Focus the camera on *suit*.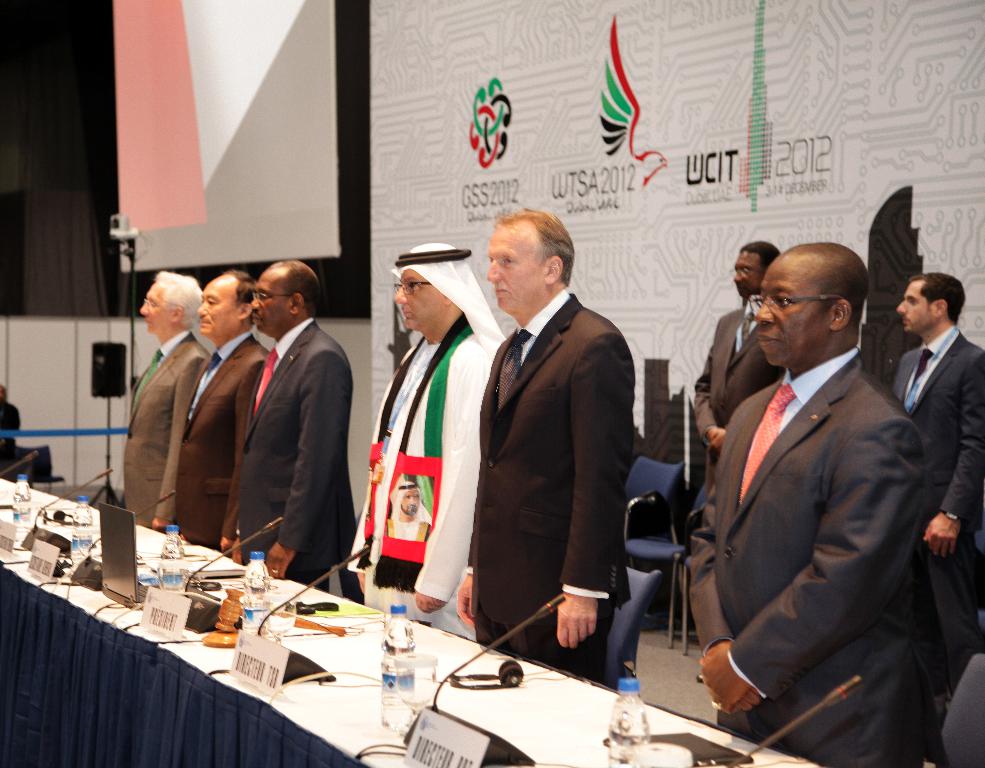
Focus region: <bbox>891, 326, 984, 682</bbox>.
